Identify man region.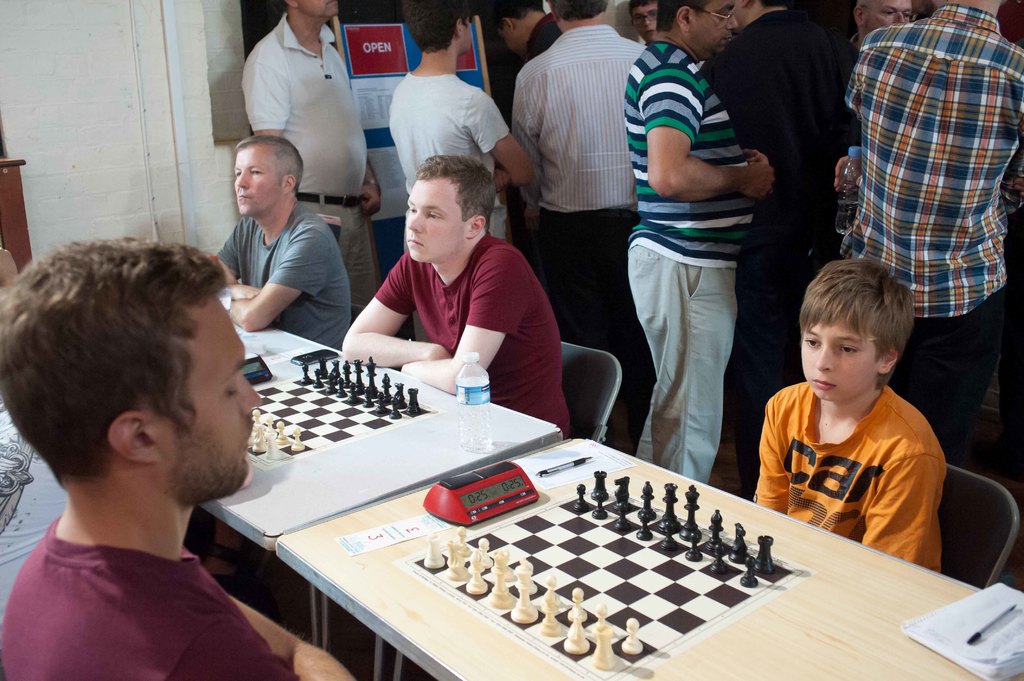
Region: (x1=339, y1=155, x2=570, y2=428).
